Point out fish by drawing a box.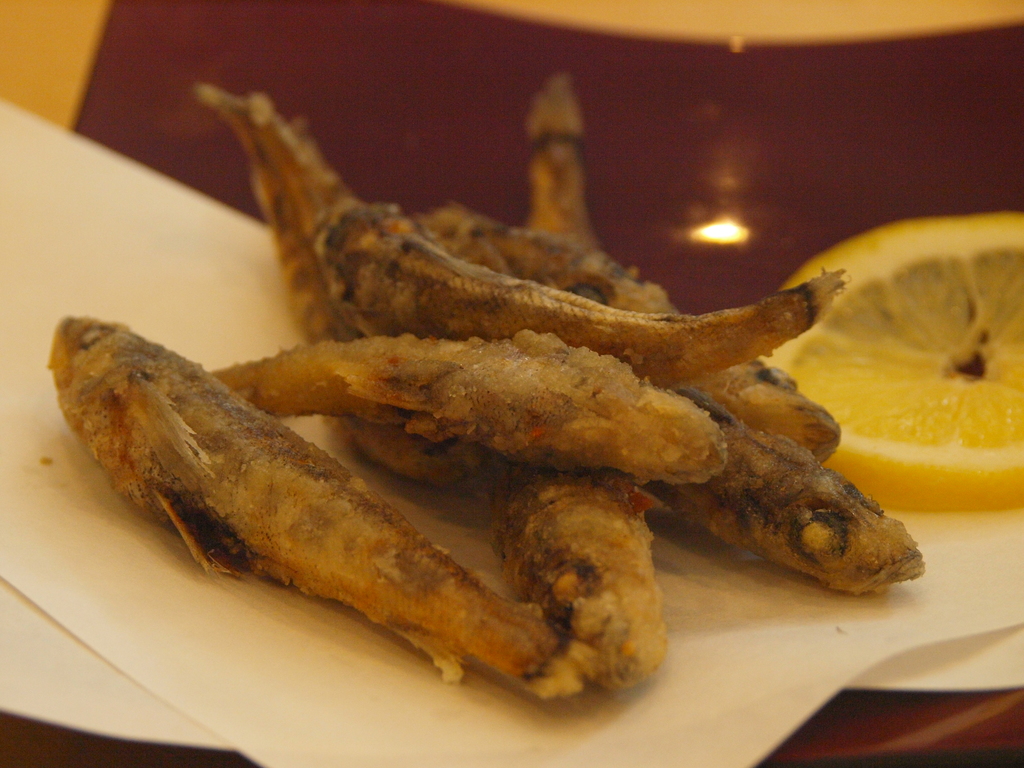
box(410, 193, 842, 455).
